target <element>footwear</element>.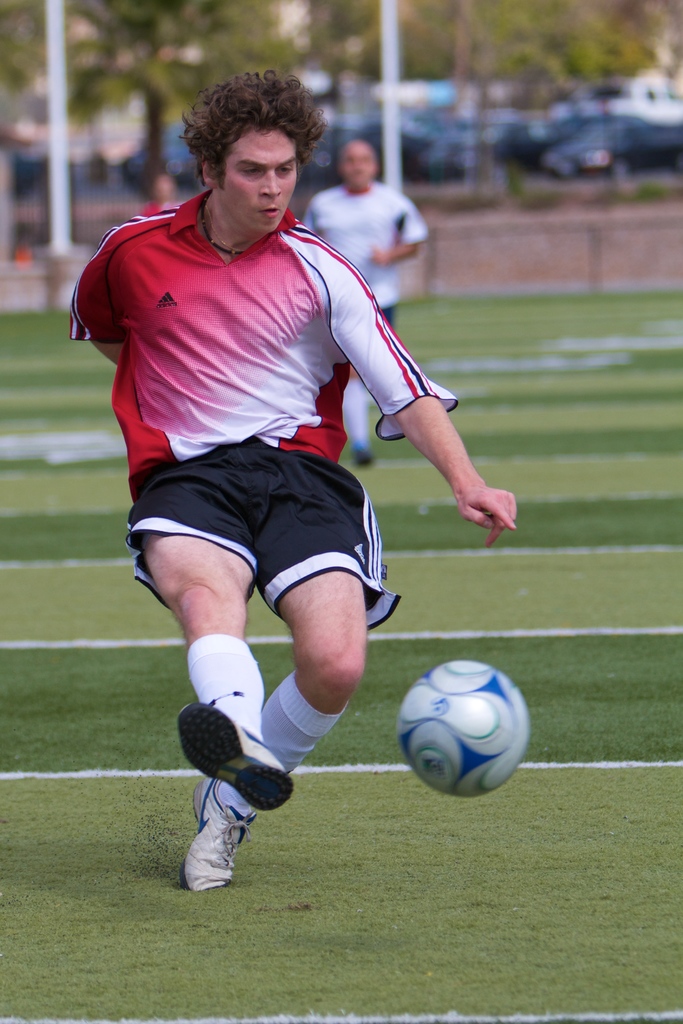
Target region: 179/769/247/891.
